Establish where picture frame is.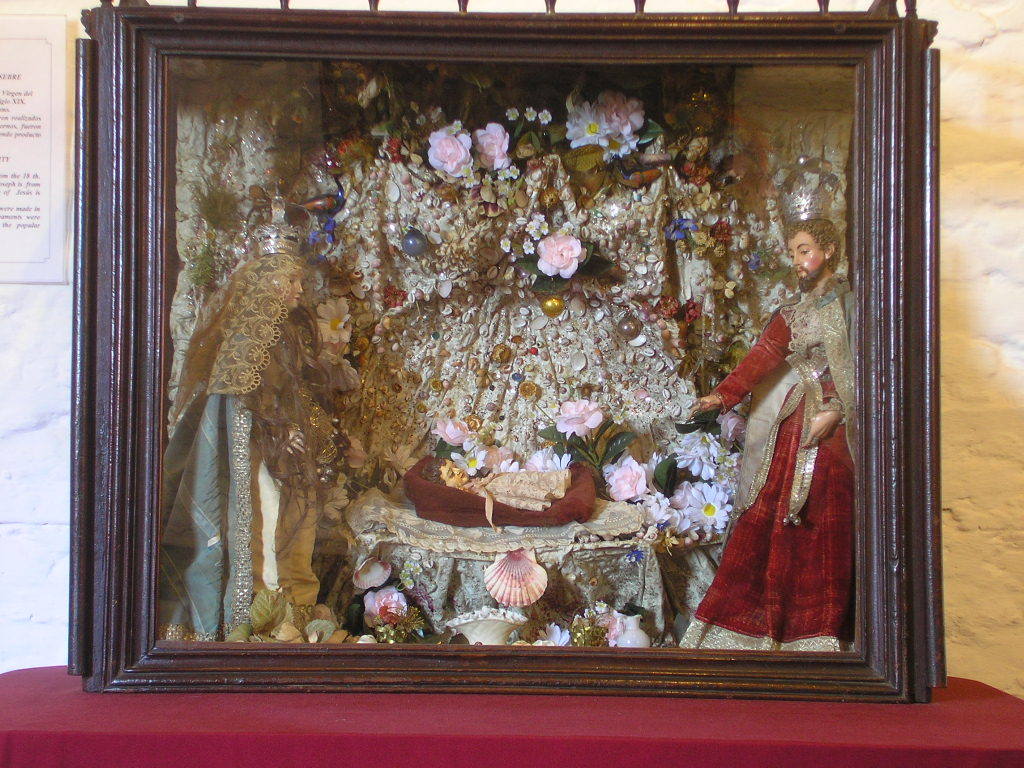
Established at 66 0 940 706.
